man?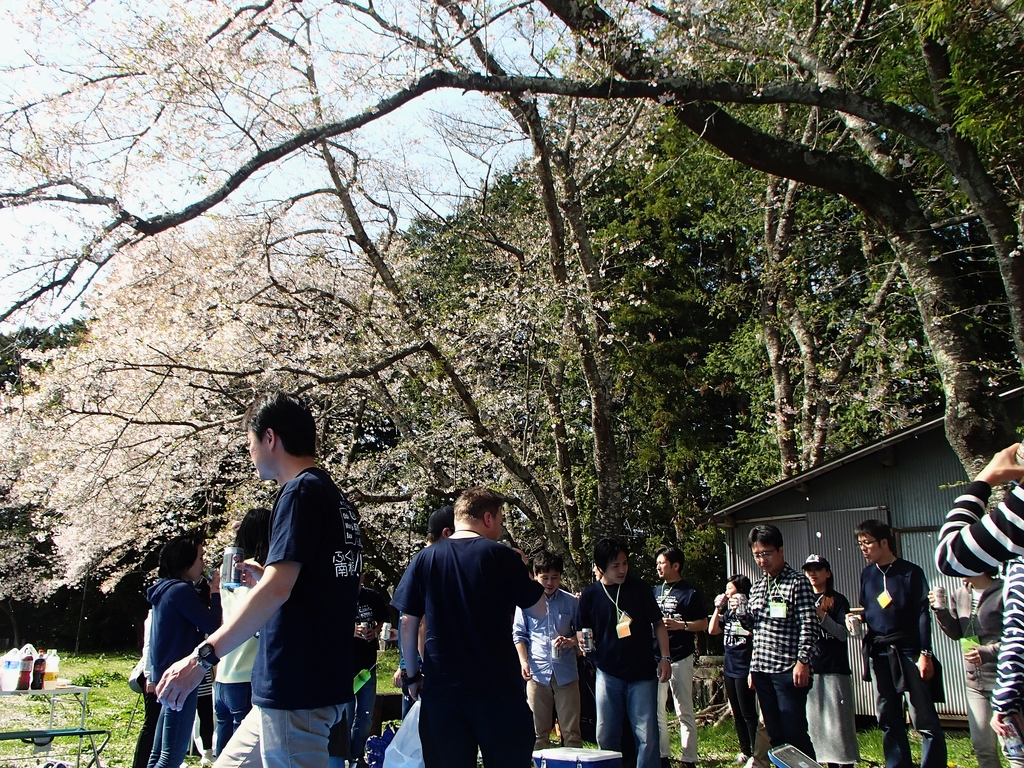
box(182, 399, 374, 762)
